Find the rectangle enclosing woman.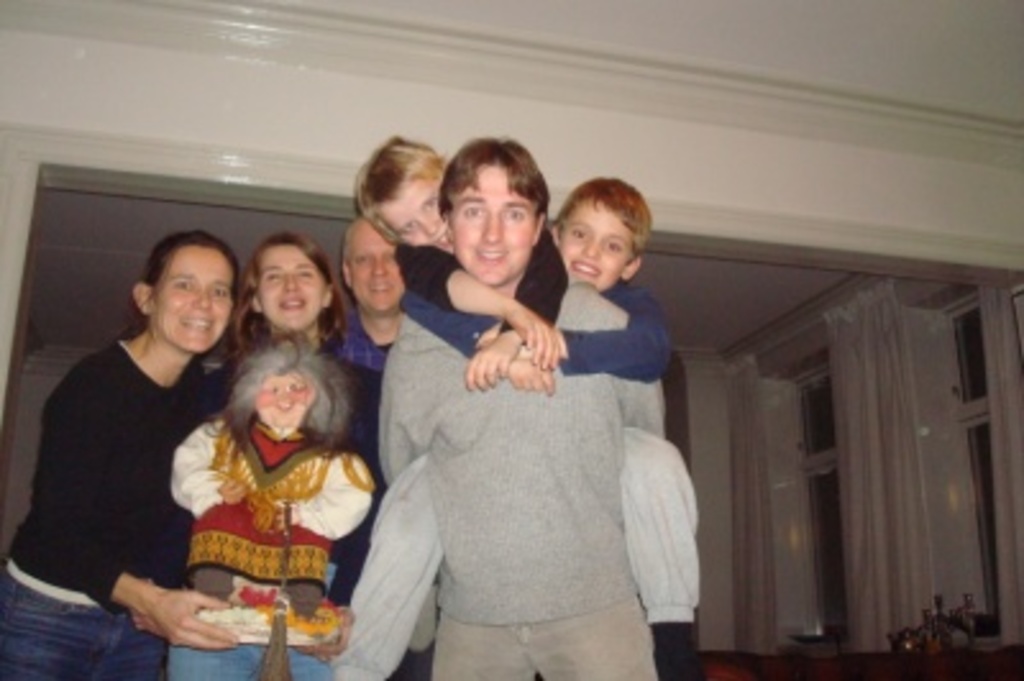
{"x1": 166, "y1": 233, "x2": 387, "y2": 678}.
